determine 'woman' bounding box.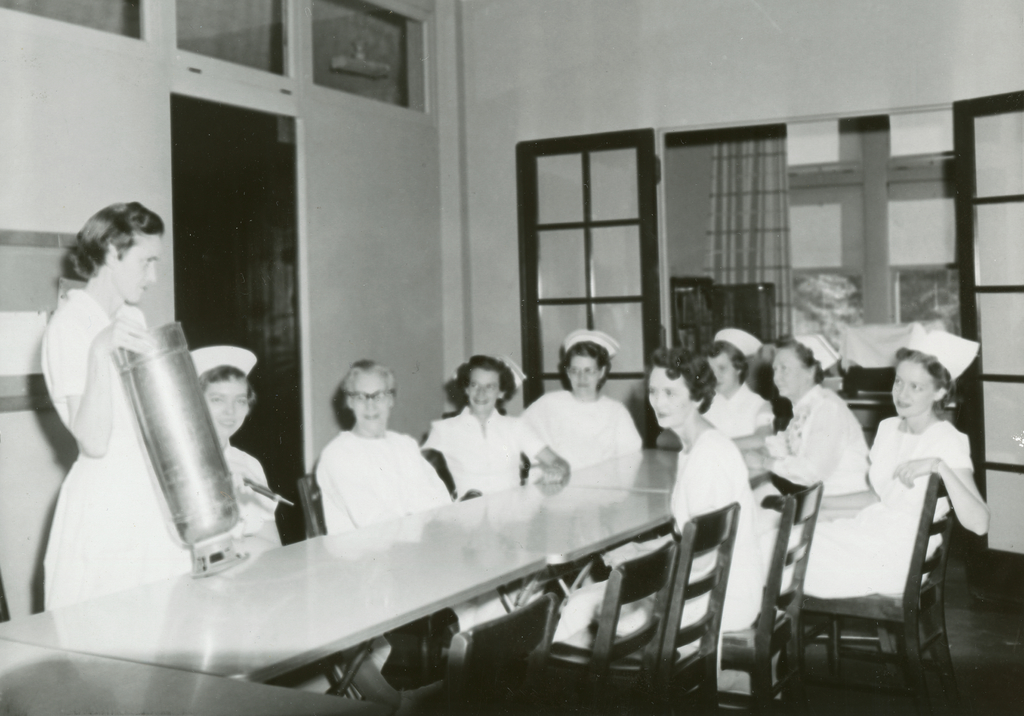
Determined: 649/340/777/458.
